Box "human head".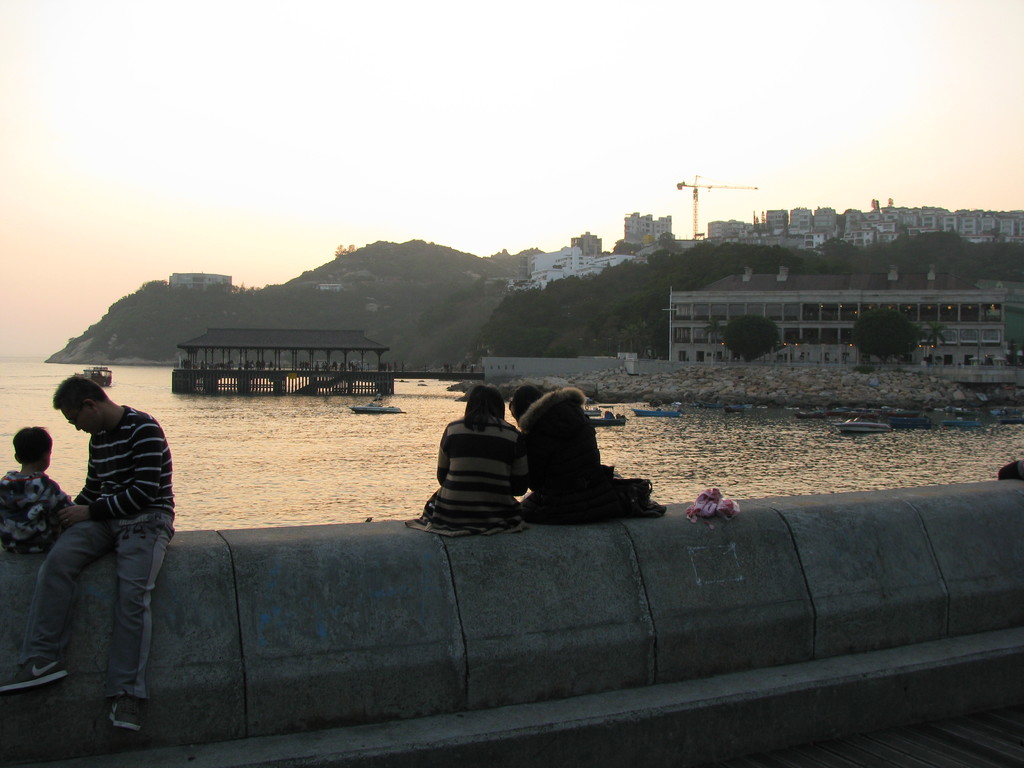
36/373/117/444.
